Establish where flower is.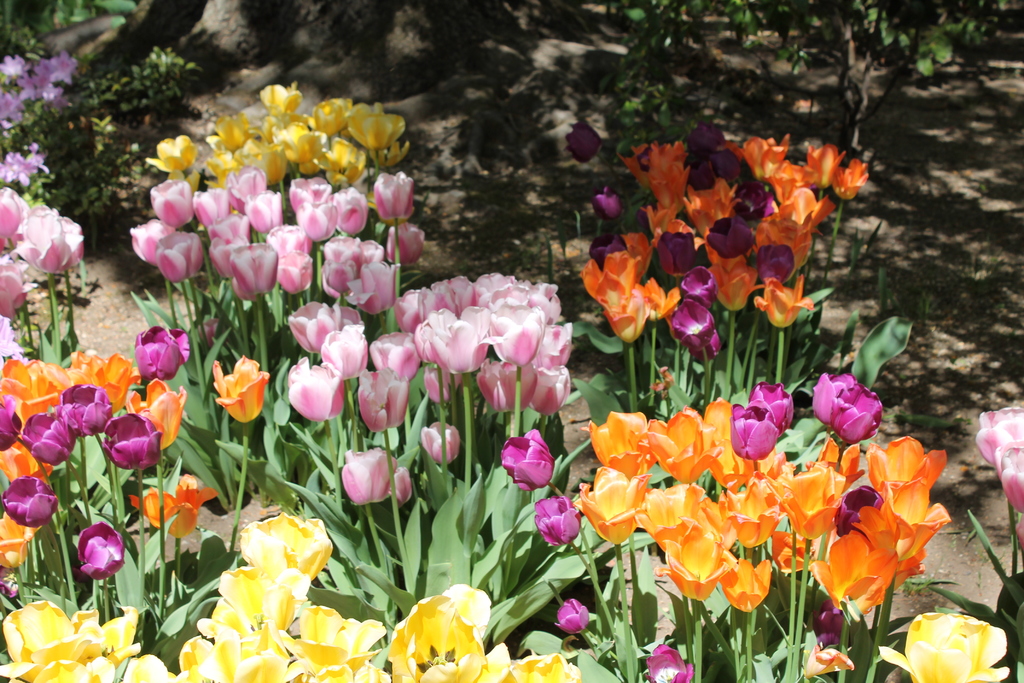
Established at 76, 520, 127, 582.
